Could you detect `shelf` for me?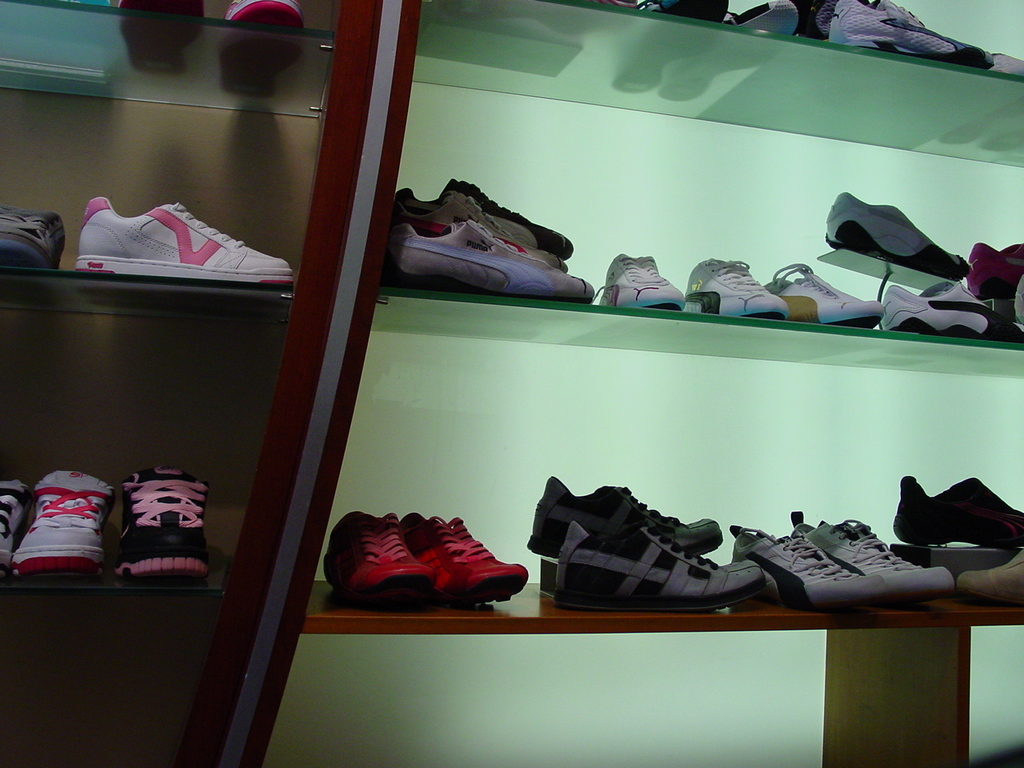
Detection result: select_region(0, 362, 232, 596).
